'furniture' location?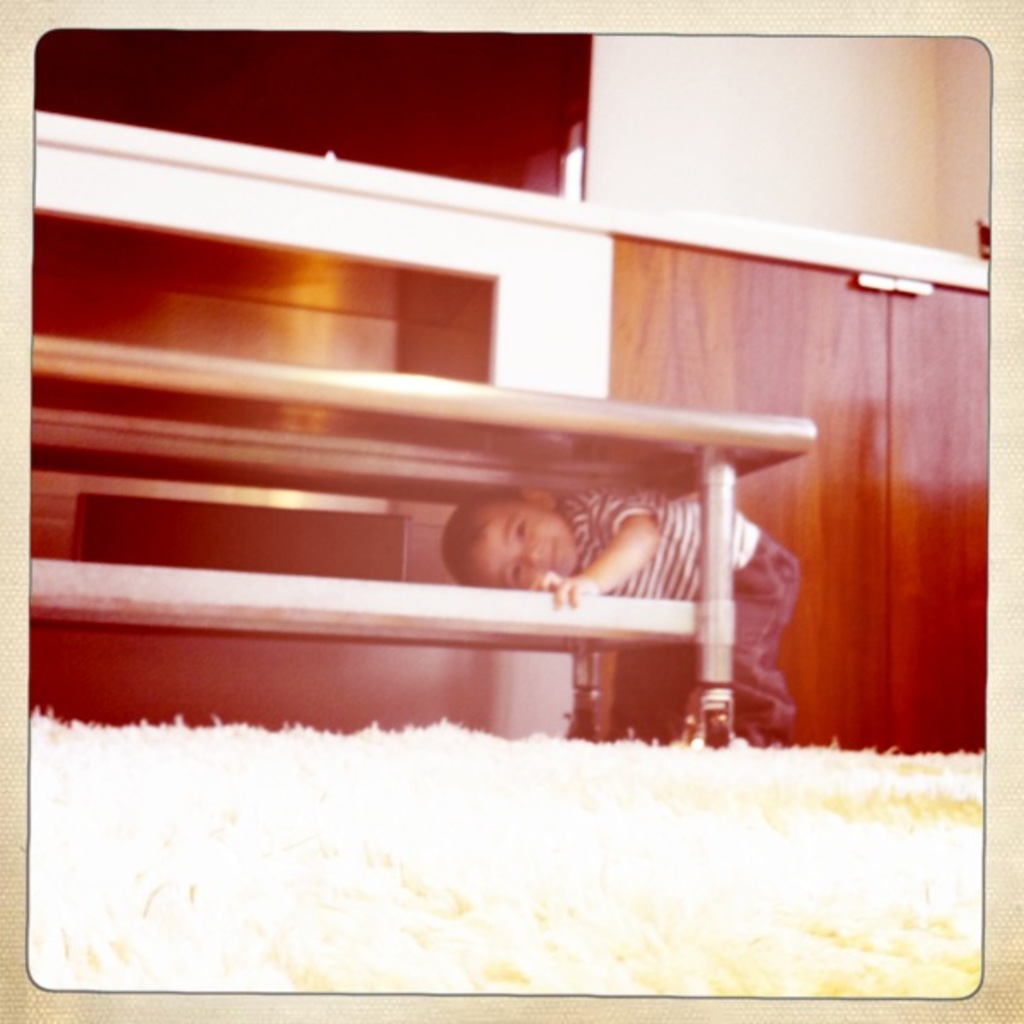
left=592, top=237, right=990, bottom=753
